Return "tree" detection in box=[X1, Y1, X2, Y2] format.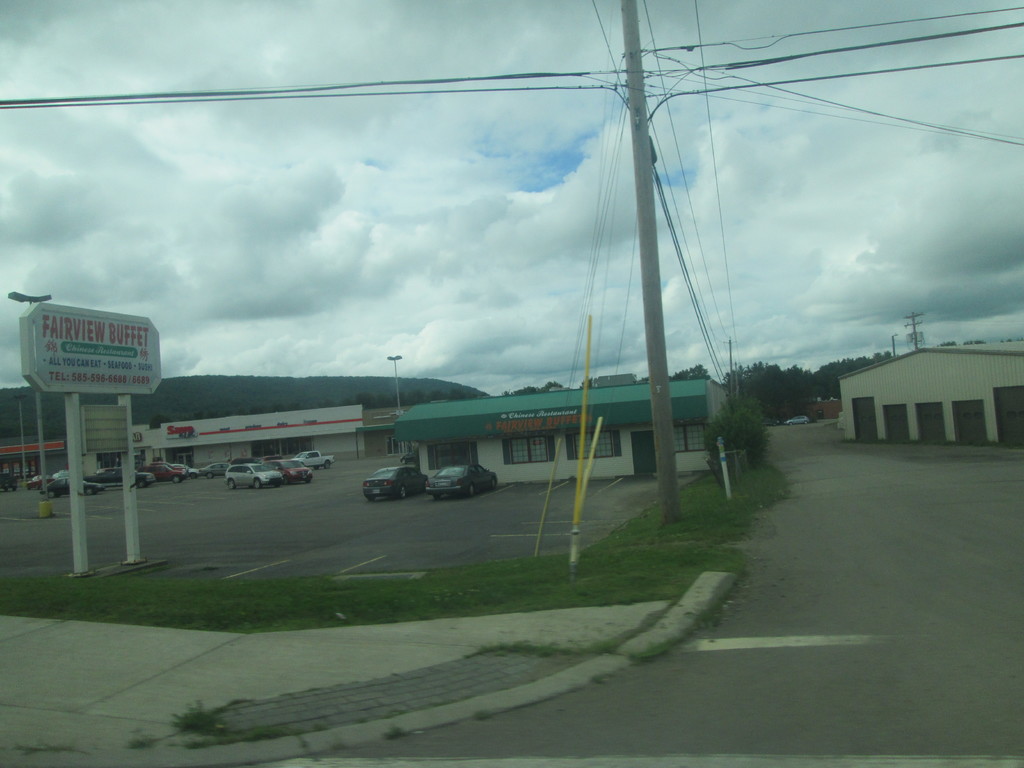
box=[493, 379, 563, 400].
